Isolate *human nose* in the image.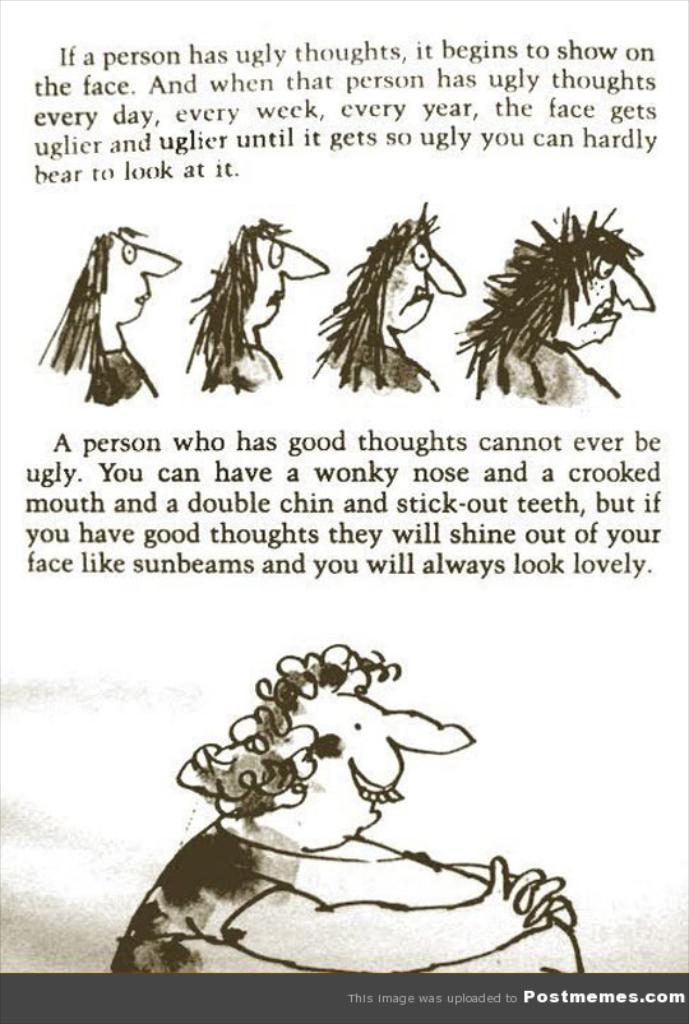
Isolated region: 139, 247, 181, 277.
